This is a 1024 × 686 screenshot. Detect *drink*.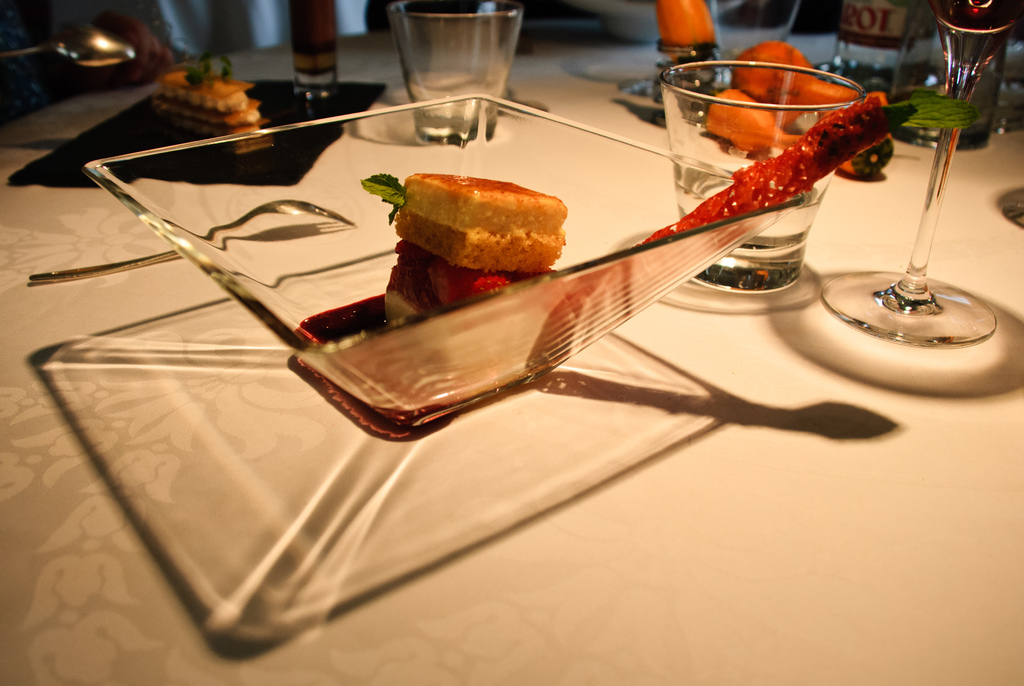
box=[294, 0, 335, 76].
